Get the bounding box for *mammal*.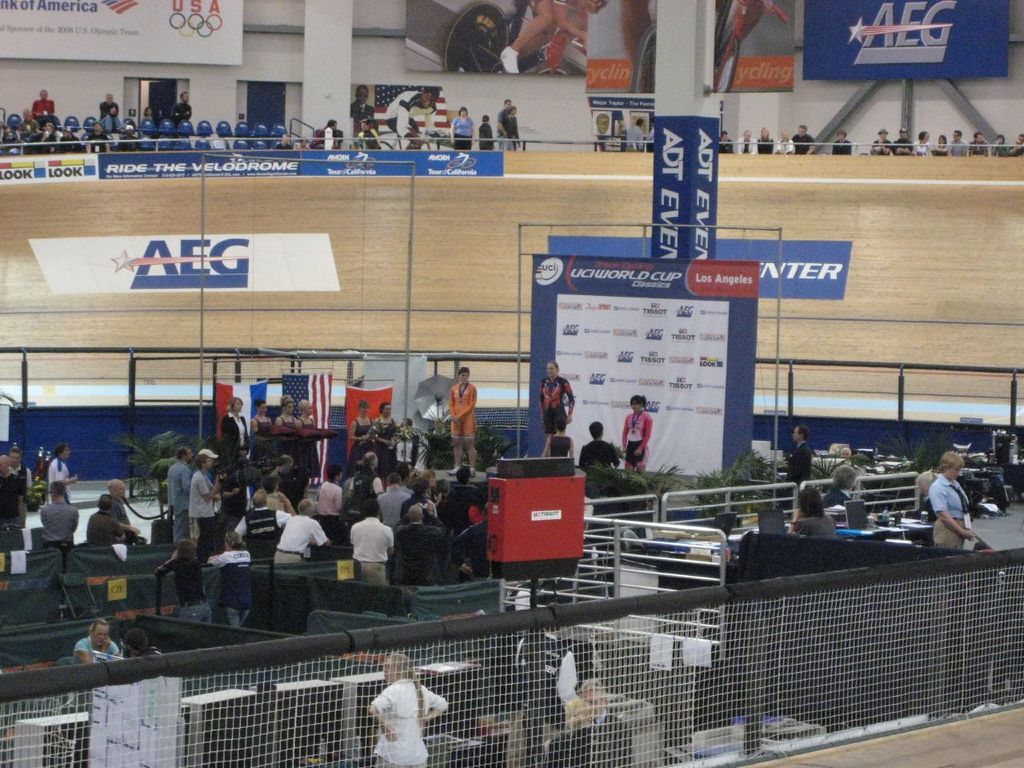
<region>993, 132, 1014, 156</region>.
